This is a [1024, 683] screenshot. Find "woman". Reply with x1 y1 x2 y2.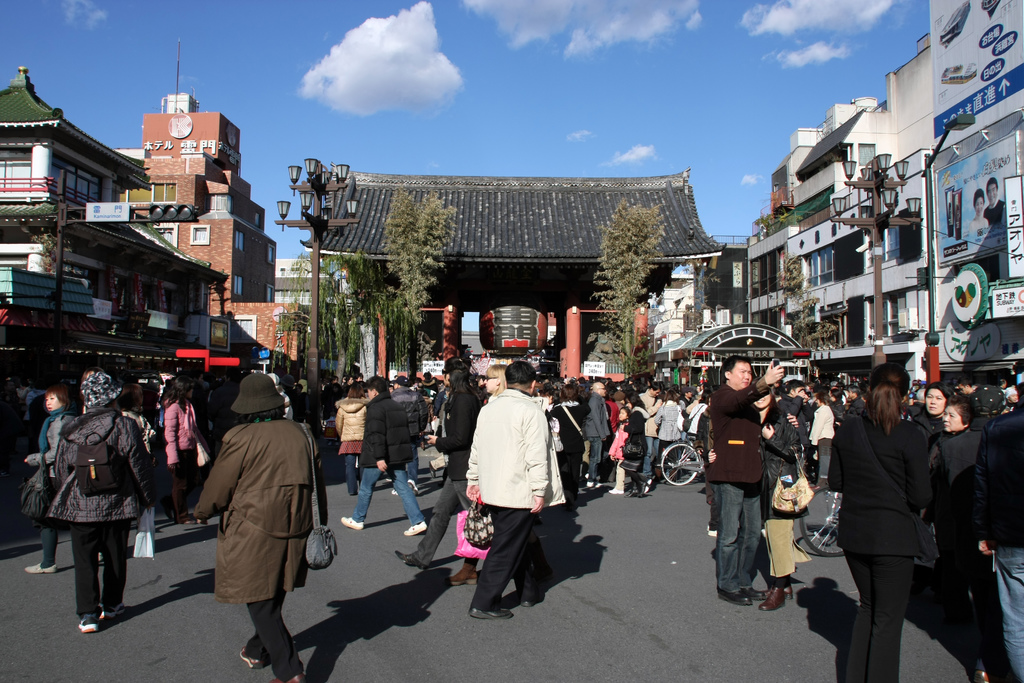
808 389 835 487.
